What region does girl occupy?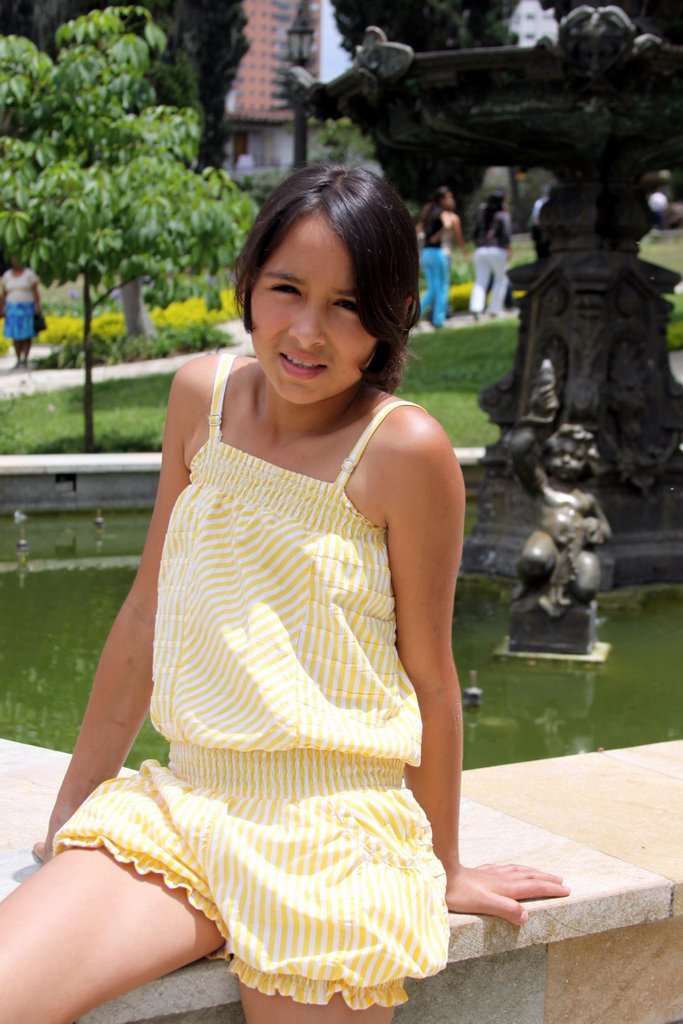
pyautogui.locateOnScreen(0, 163, 566, 1023).
